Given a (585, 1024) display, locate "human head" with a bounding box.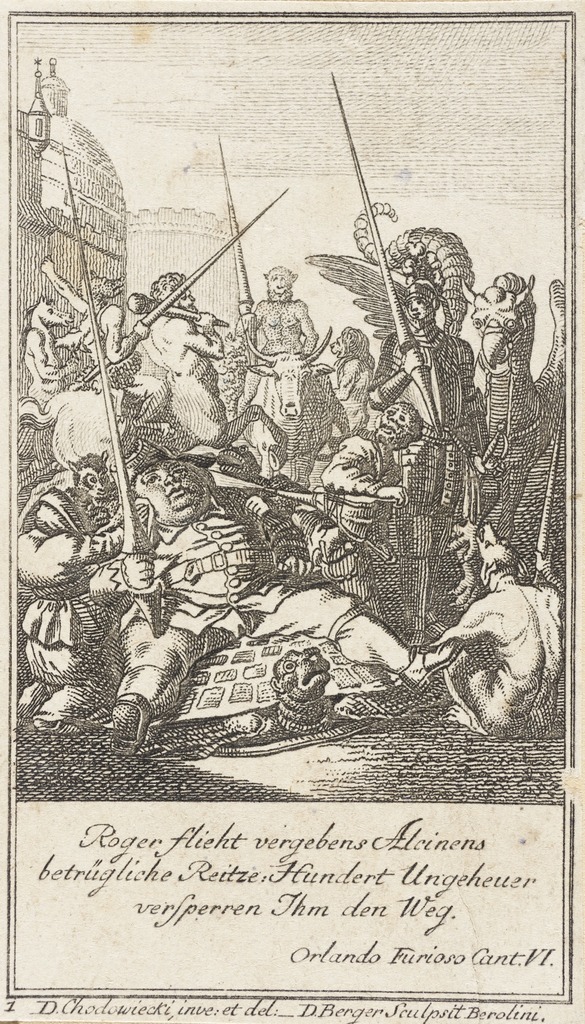
Located: x1=259, y1=267, x2=300, y2=296.
